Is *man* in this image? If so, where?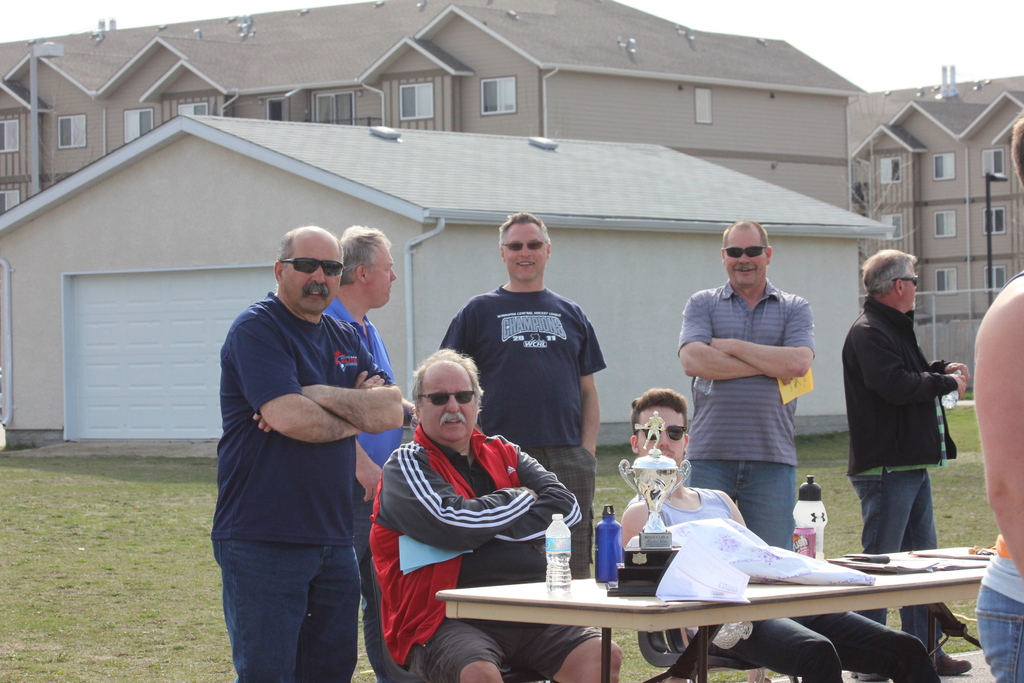
Yes, at x1=369, y1=347, x2=624, y2=682.
